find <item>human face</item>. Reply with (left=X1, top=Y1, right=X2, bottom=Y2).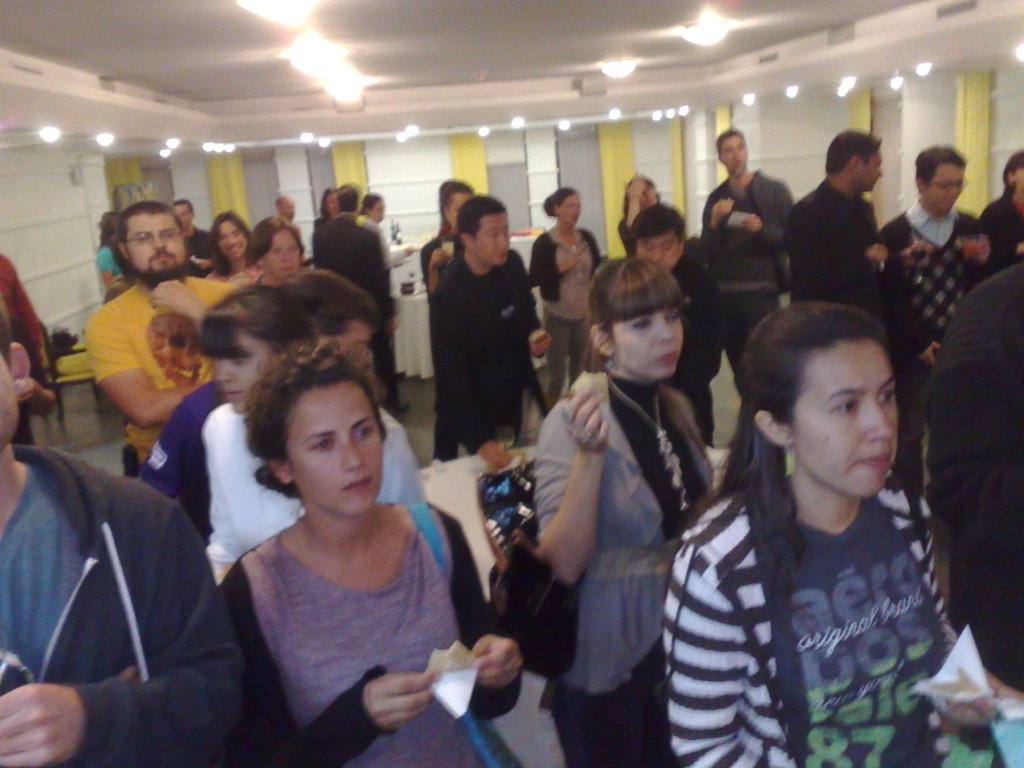
(left=285, top=383, right=389, bottom=522).
